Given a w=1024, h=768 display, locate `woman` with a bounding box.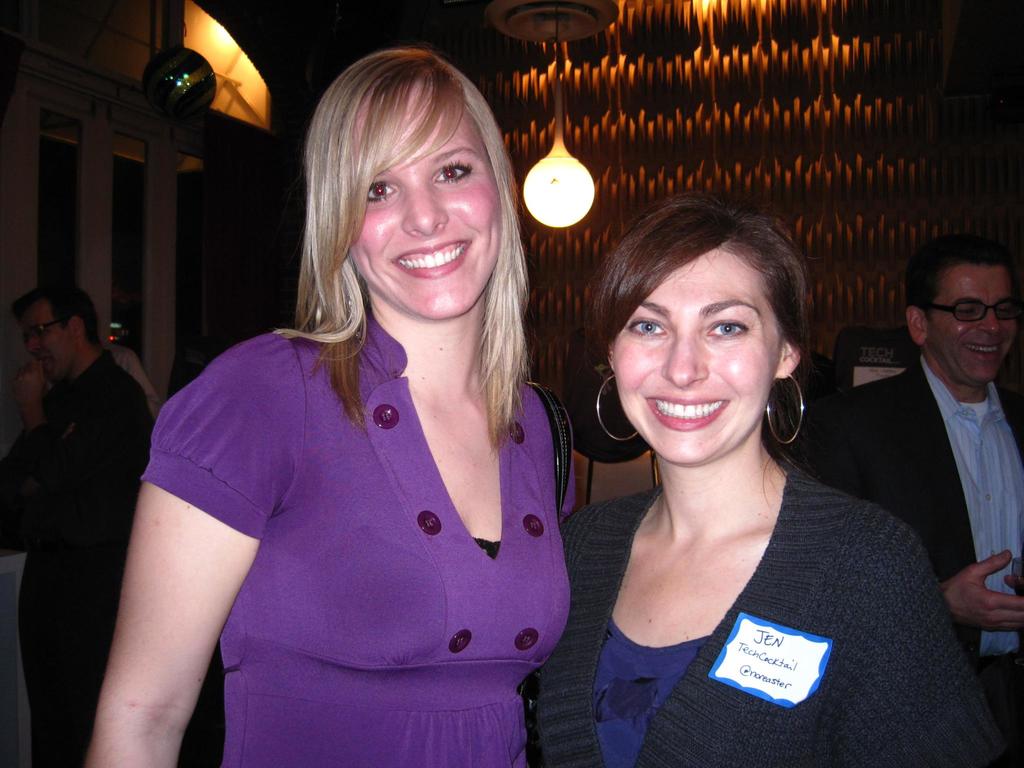
Located: {"left": 535, "top": 193, "right": 1007, "bottom": 767}.
